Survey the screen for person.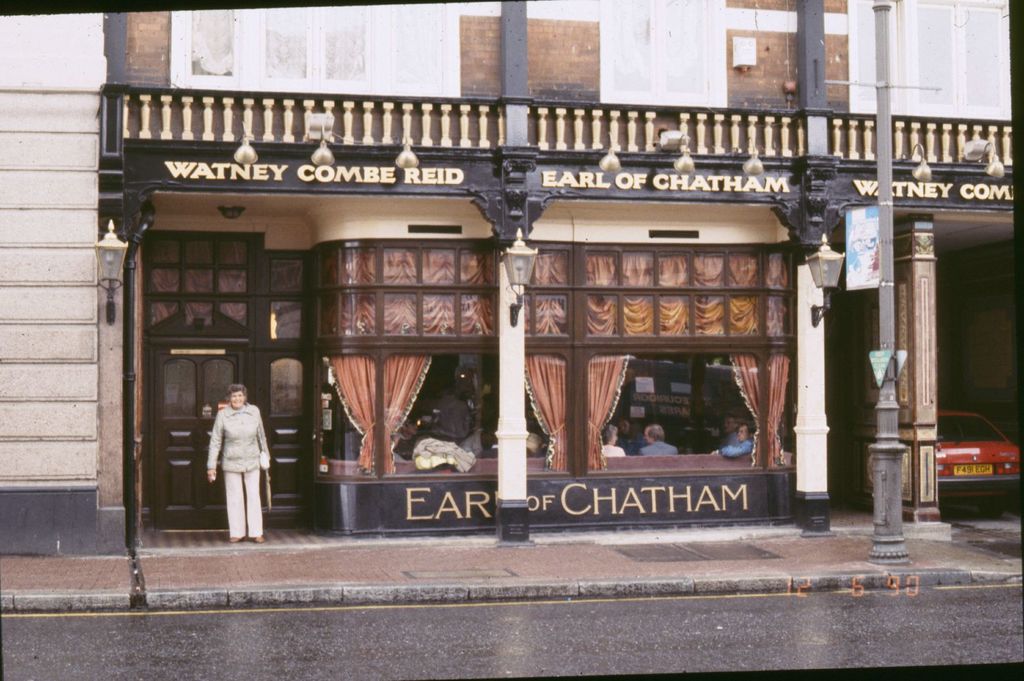
Survey found: crop(394, 419, 416, 461).
